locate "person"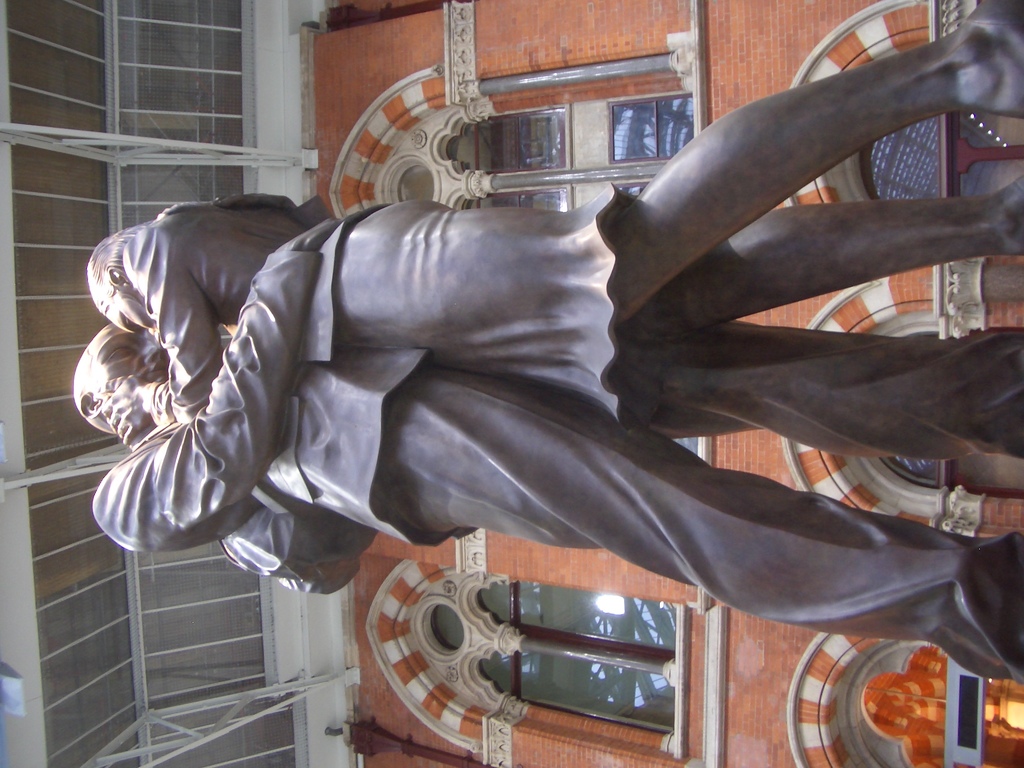
locate(84, 0, 1023, 447)
